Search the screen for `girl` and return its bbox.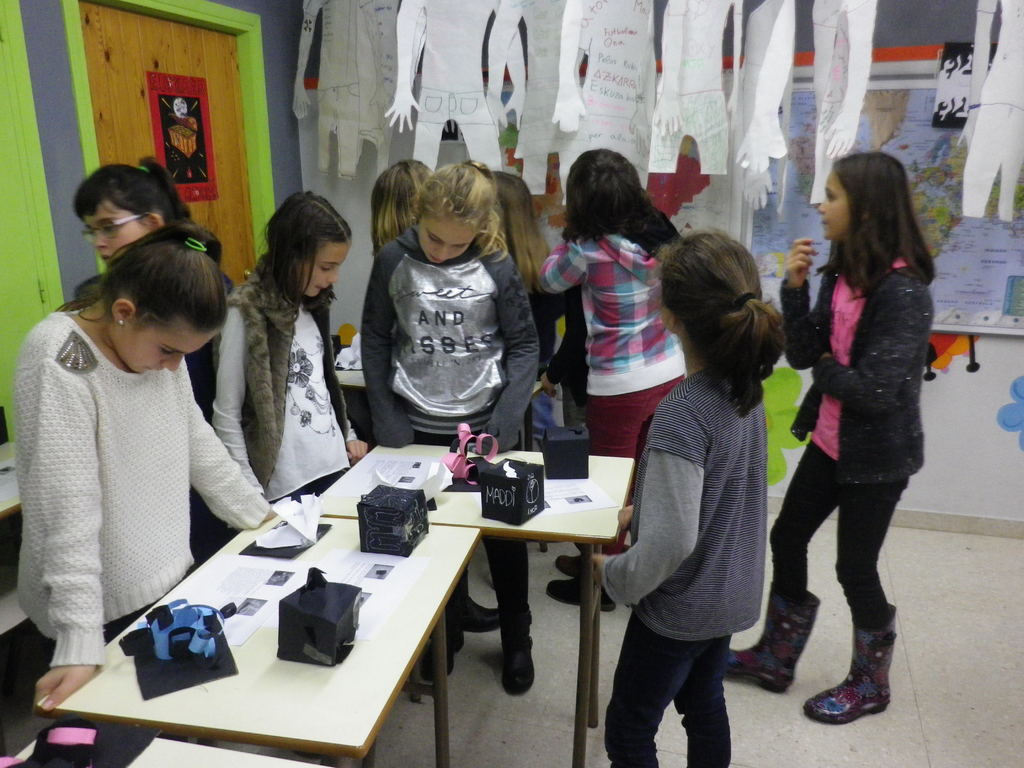
Found: [x1=374, y1=154, x2=434, y2=241].
